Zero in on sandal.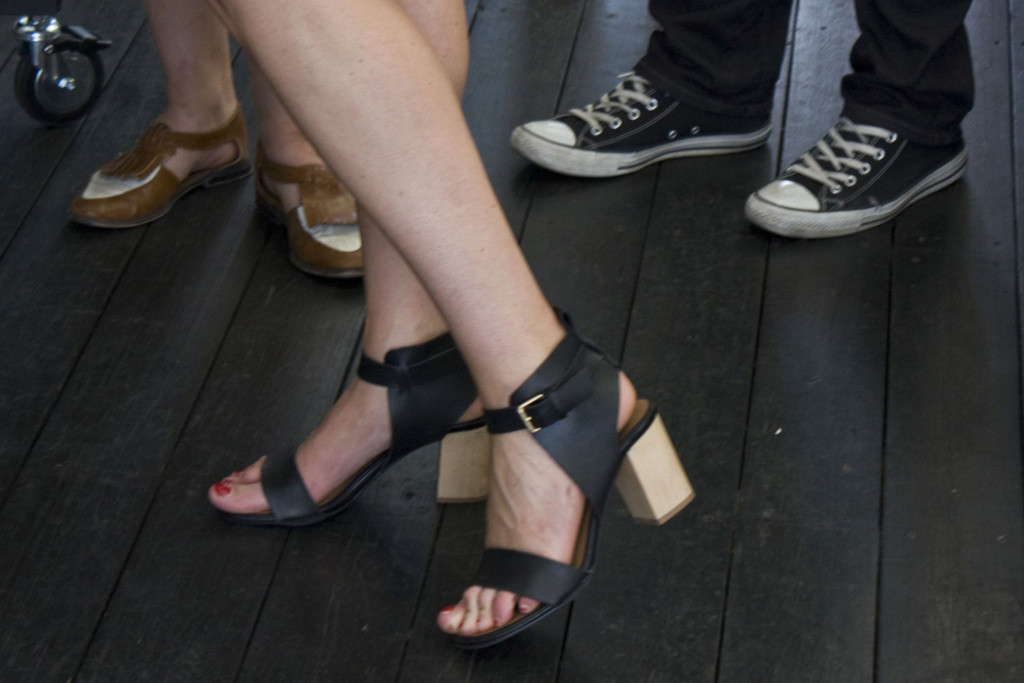
Zeroed in: crop(61, 101, 249, 233).
